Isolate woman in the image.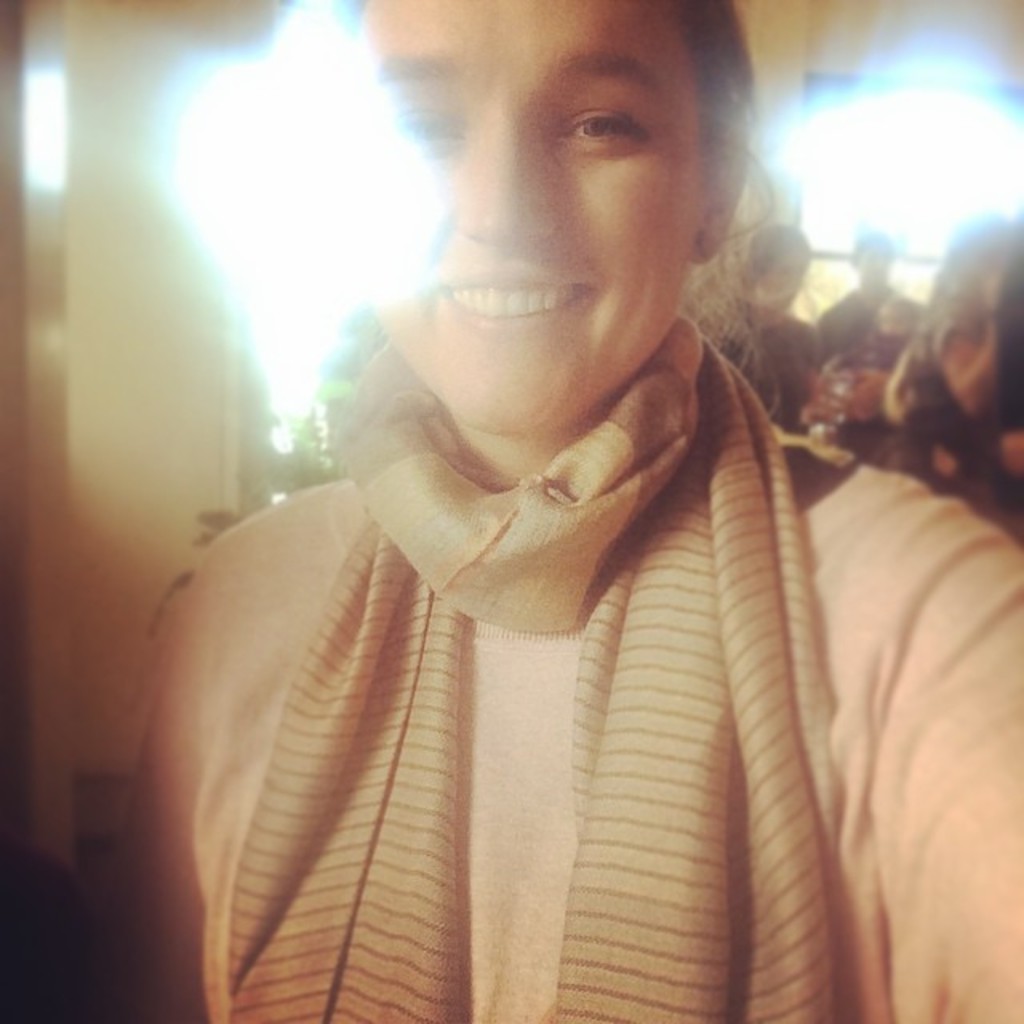
Isolated region: <bbox>142, 27, 885, 992</bbox>.
